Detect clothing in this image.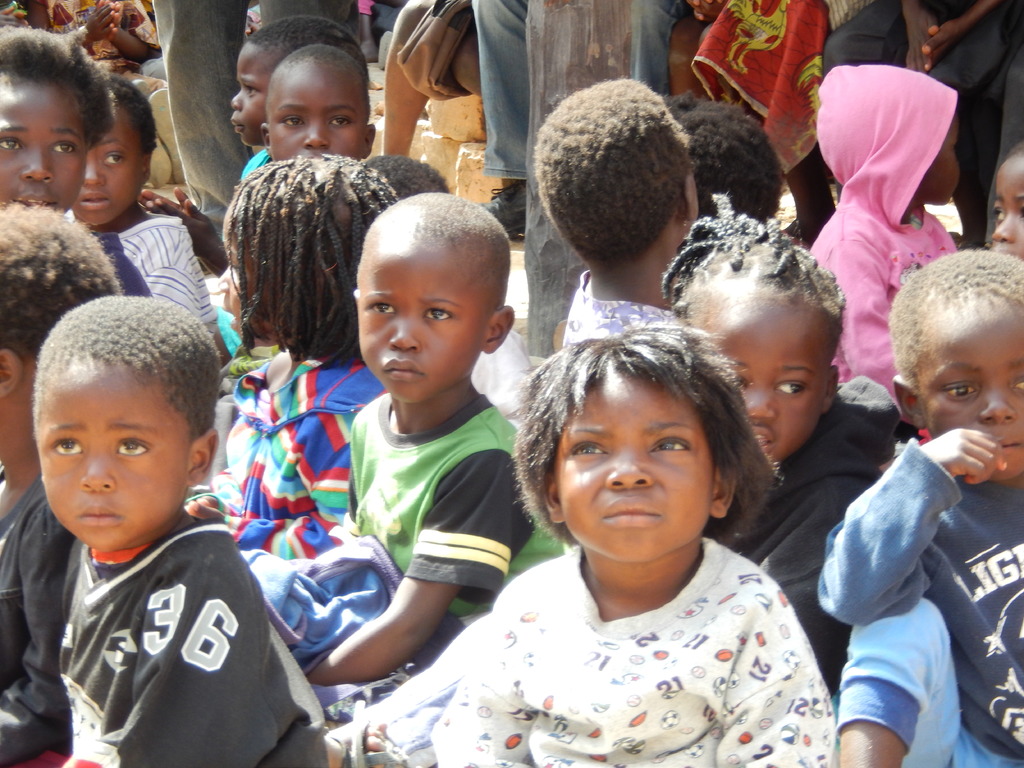
Detection: bbox(724, 376, 902, 698).
